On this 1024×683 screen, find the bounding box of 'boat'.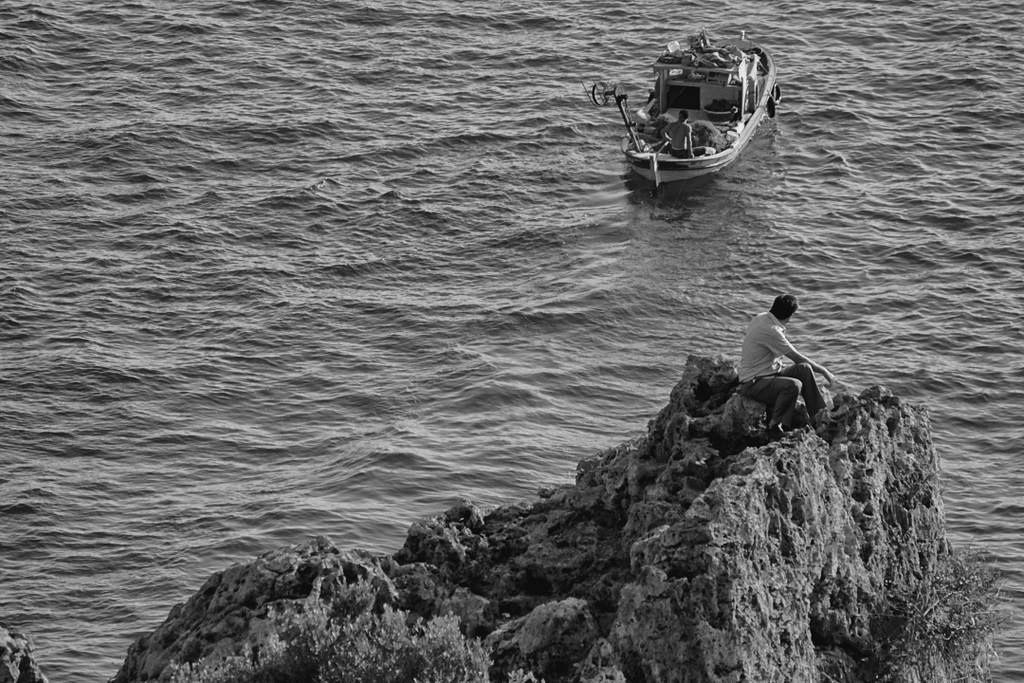
Bounding box: 602,26,793,182.
